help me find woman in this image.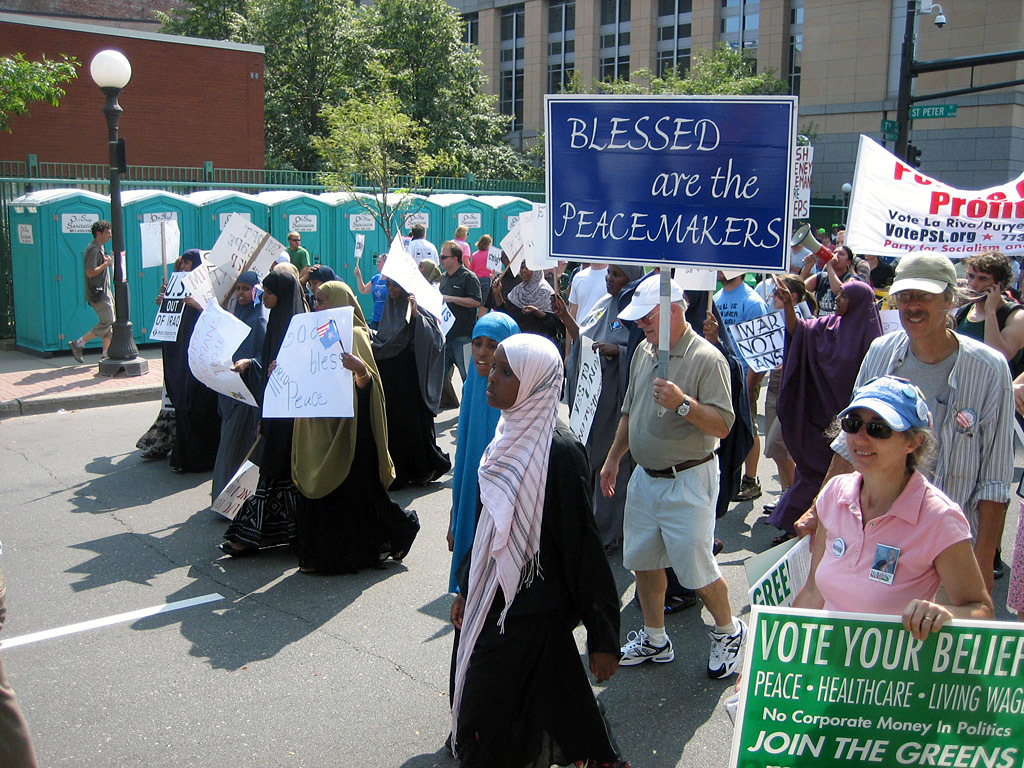
Found it: locate(806, 242, 861, 316).
